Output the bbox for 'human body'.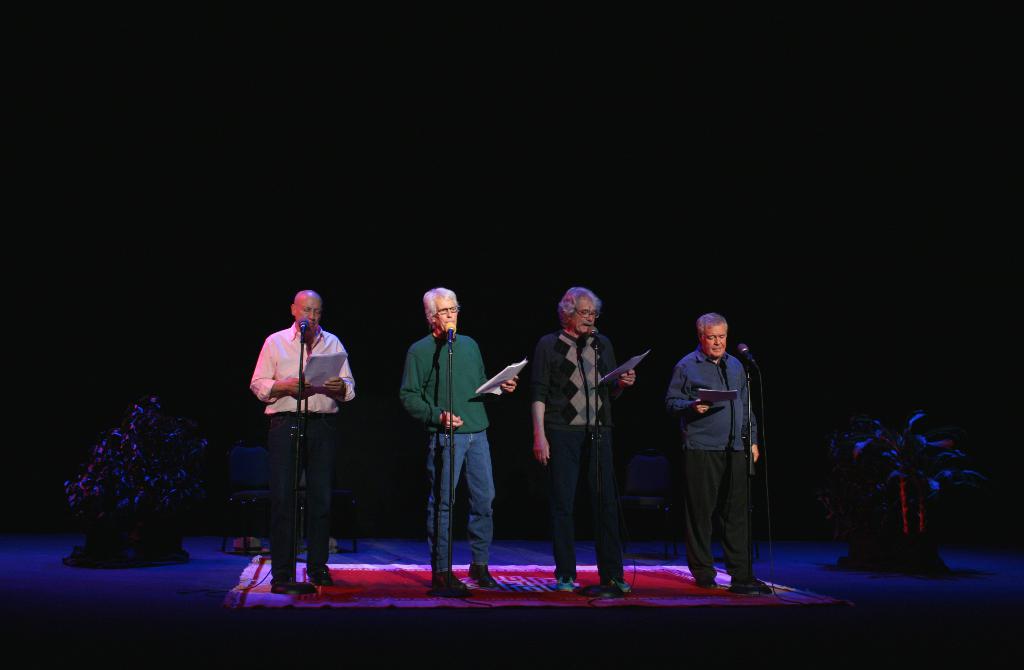
x1=665, y1=311, x2=770, y2=606.
